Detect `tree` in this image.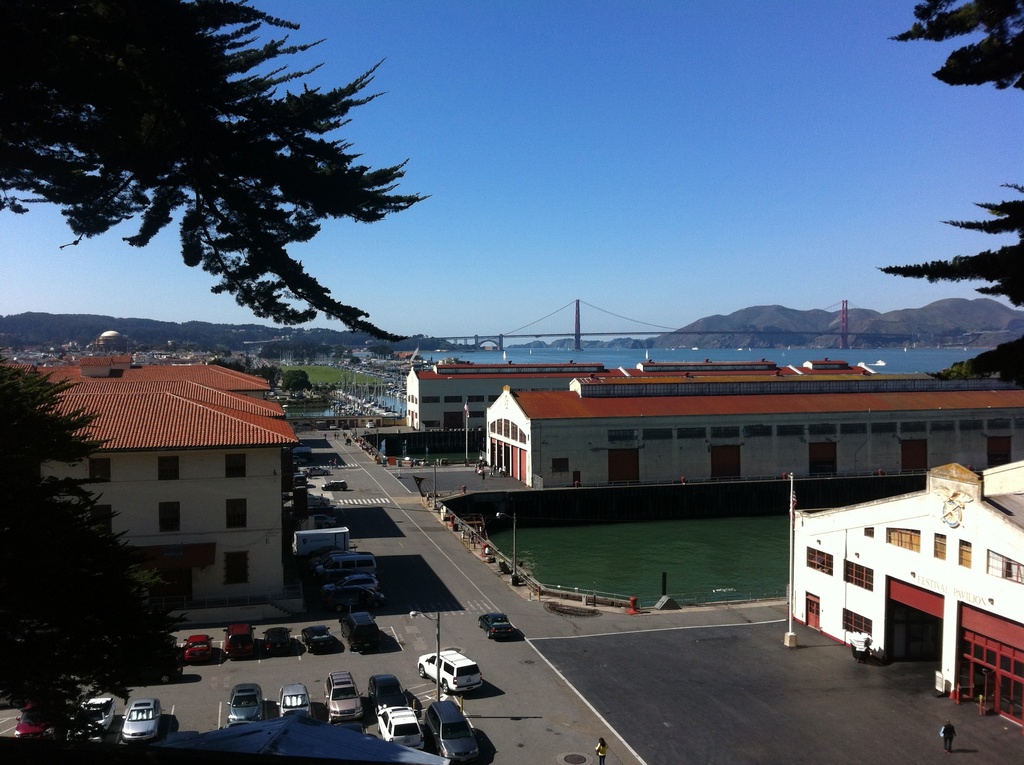
Detection: (left=0, top=346, right=193, bottom=673).
